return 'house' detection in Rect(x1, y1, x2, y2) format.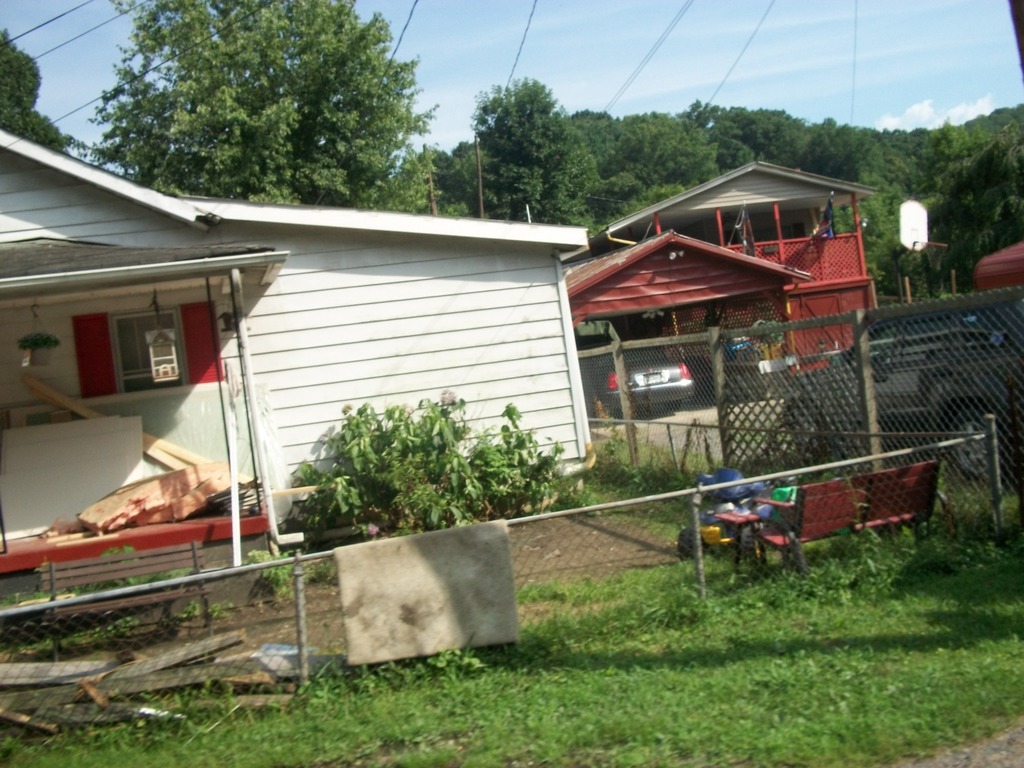
Rect(972, 235, 1023, 286).
